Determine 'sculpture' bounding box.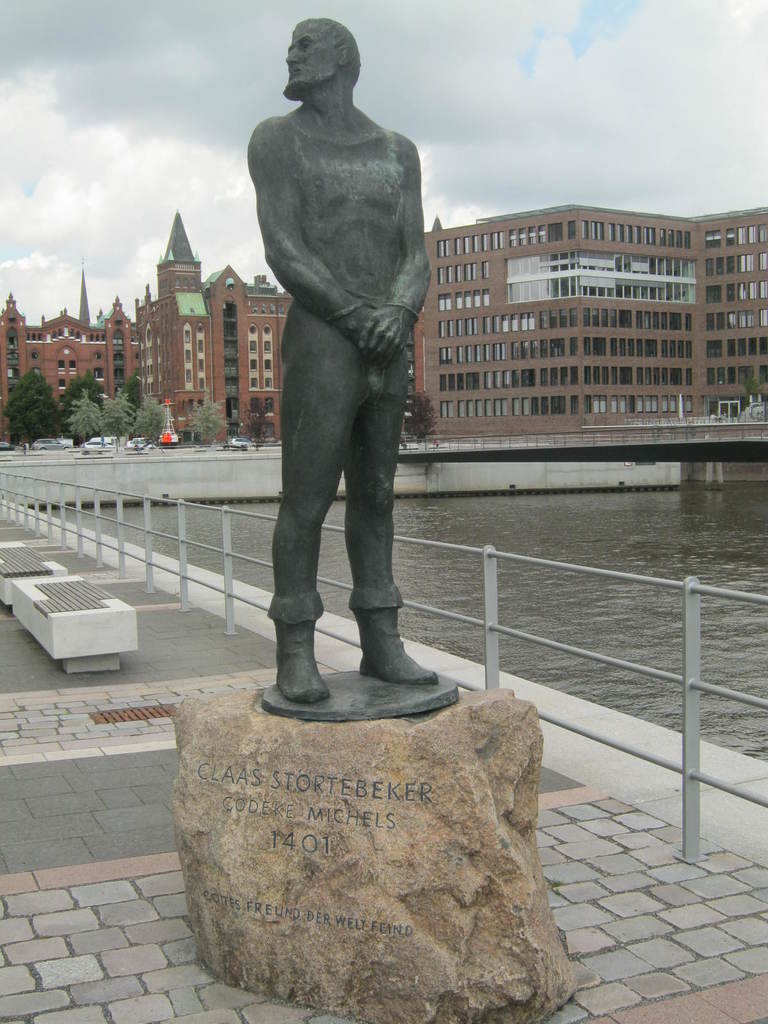
Determined: 239/10/450/721.
